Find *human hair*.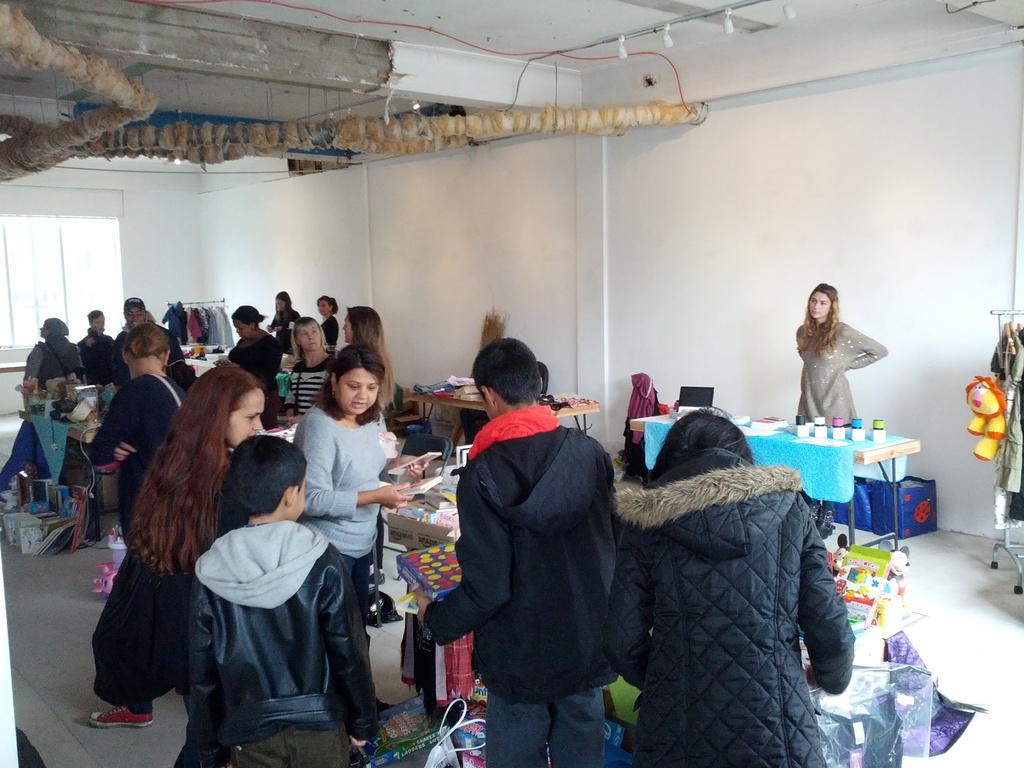
(x1=289, y1=315, x2=328, y2=362).
